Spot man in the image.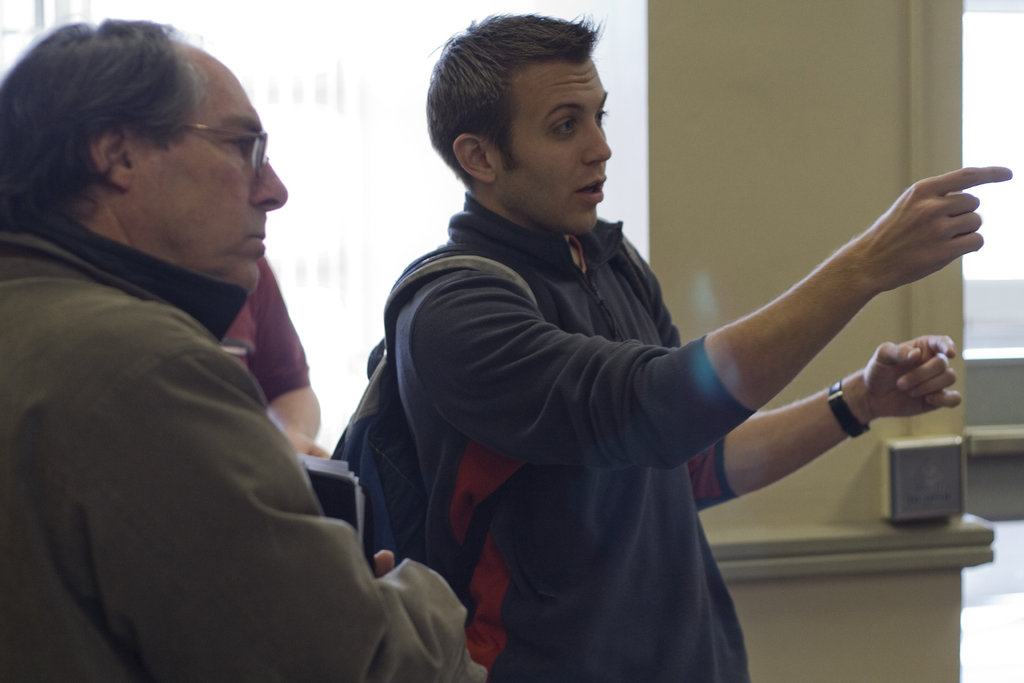
man found at {"x1": 342, "y1": 0, "x2": 1023, "y2": 682}.
